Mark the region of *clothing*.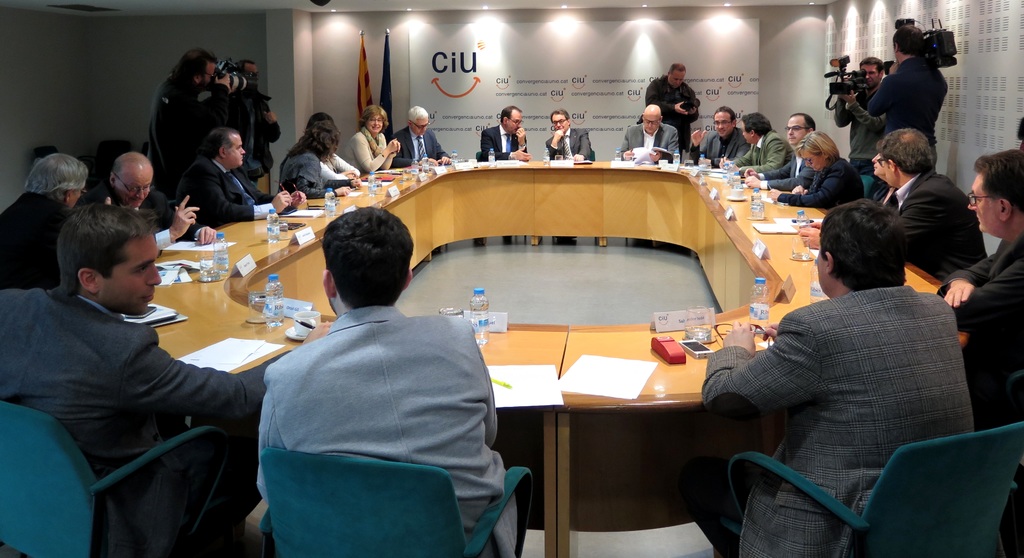
Region: bbox=(0, 286, 276, 557).
